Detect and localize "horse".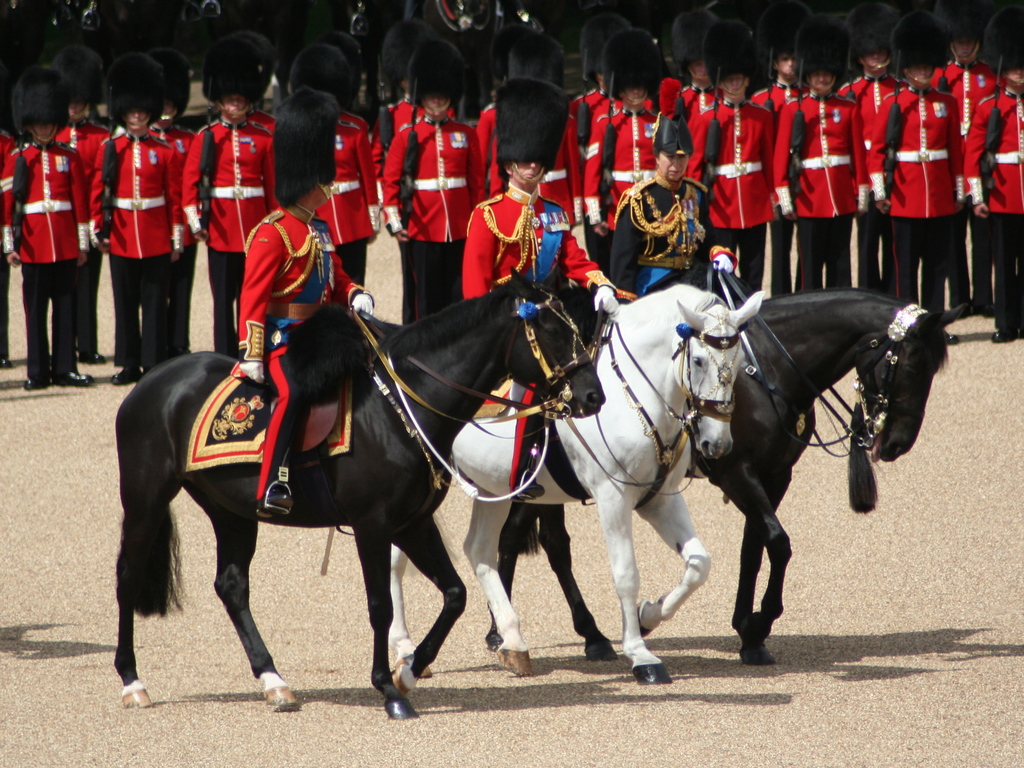
Localized at {"left": 388, "top": 282, "right": 769, "bottom": 687}.
